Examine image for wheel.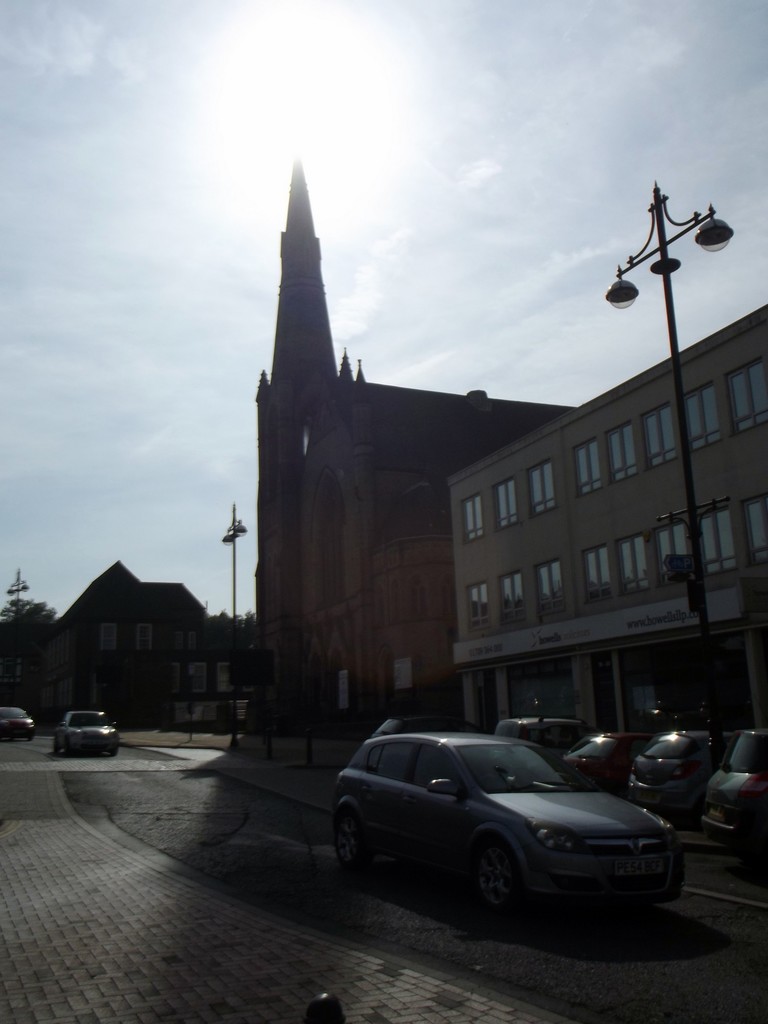
Examination result: [338, 802, 373, 875].
